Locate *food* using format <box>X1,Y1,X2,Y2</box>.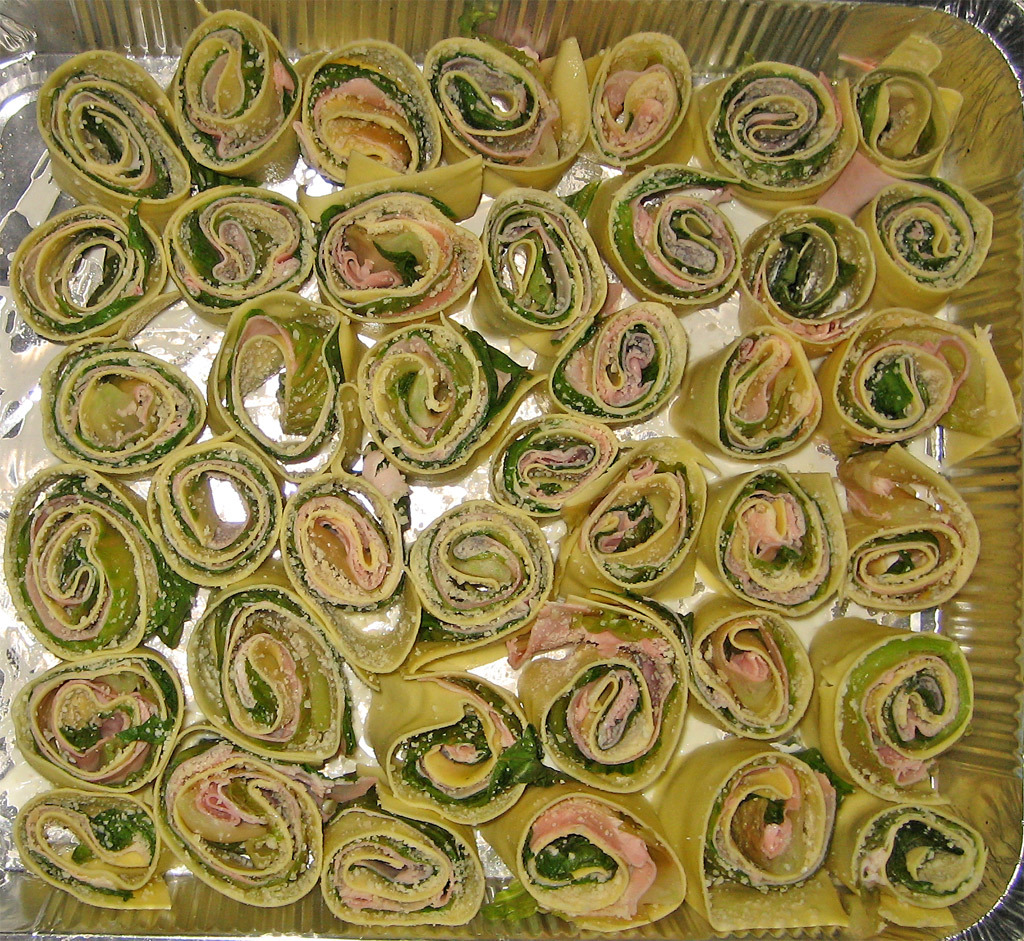
<box>40,333,207,479</box>.
